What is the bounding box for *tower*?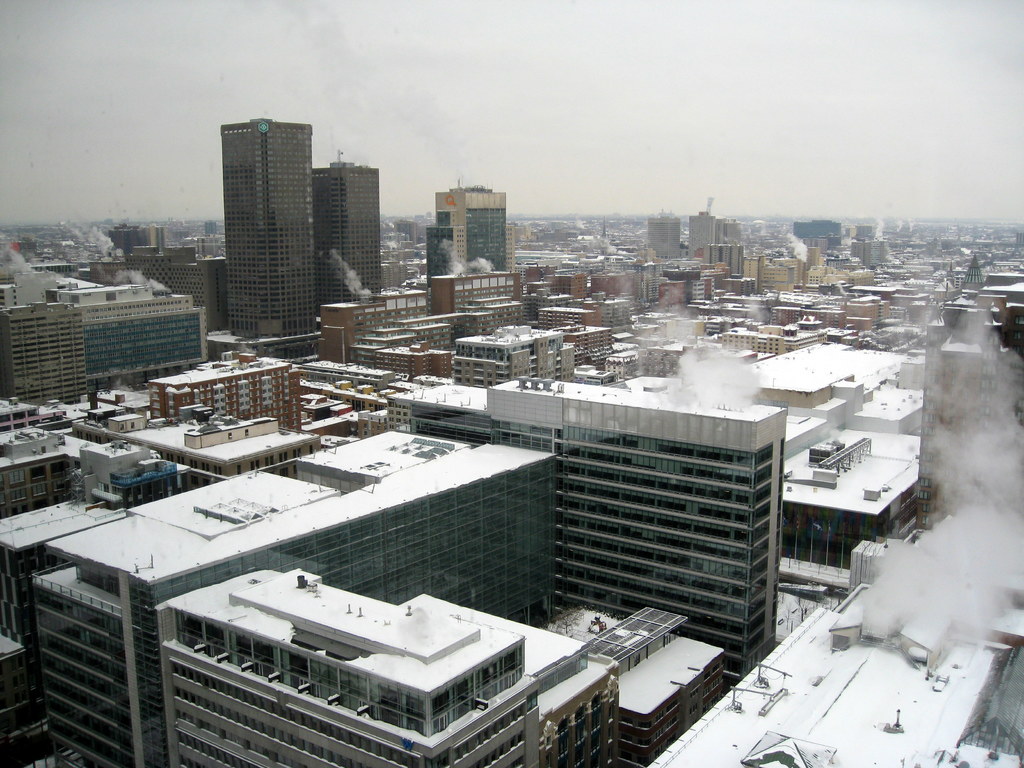
190:92:353:323.
